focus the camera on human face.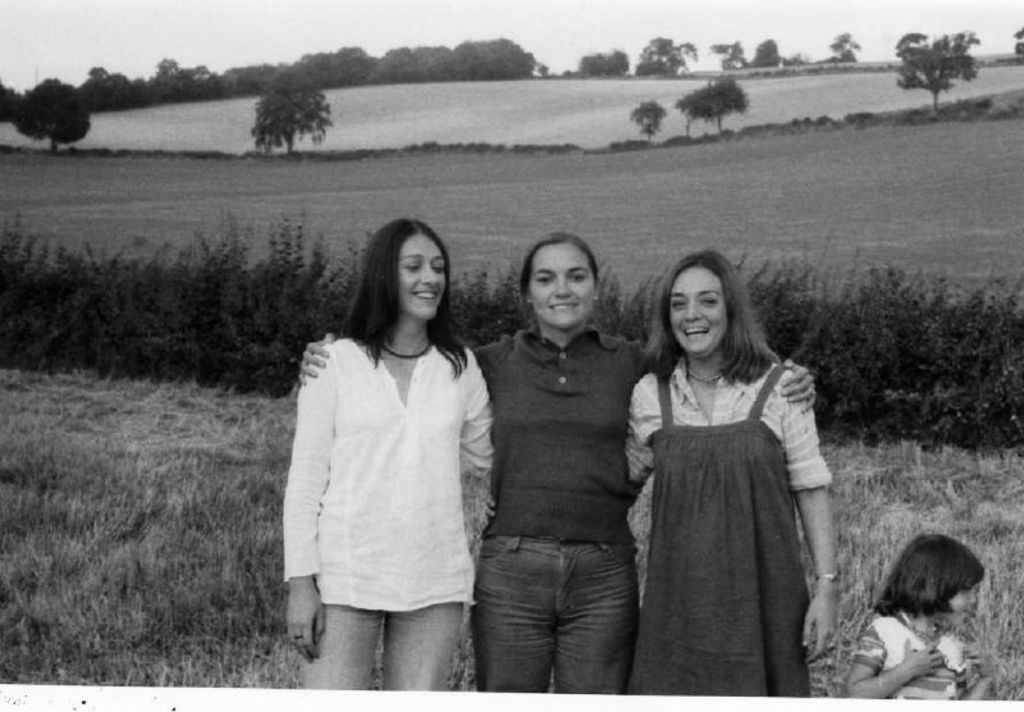
Focus region: box(671, 268, 730, 357).
